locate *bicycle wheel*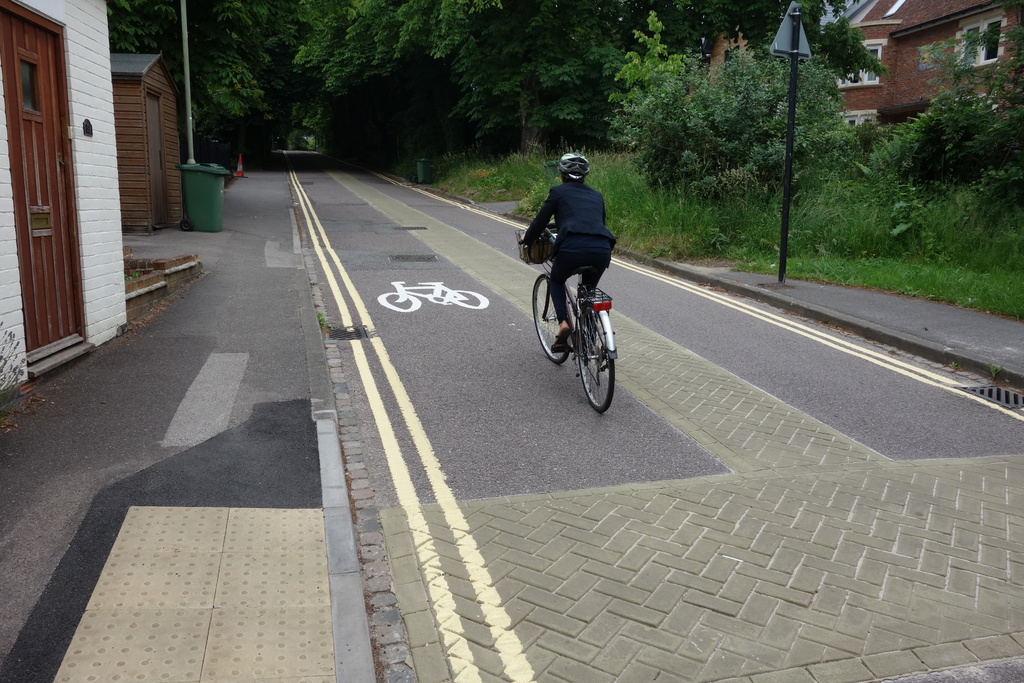
(530, 276, 577, 367)
